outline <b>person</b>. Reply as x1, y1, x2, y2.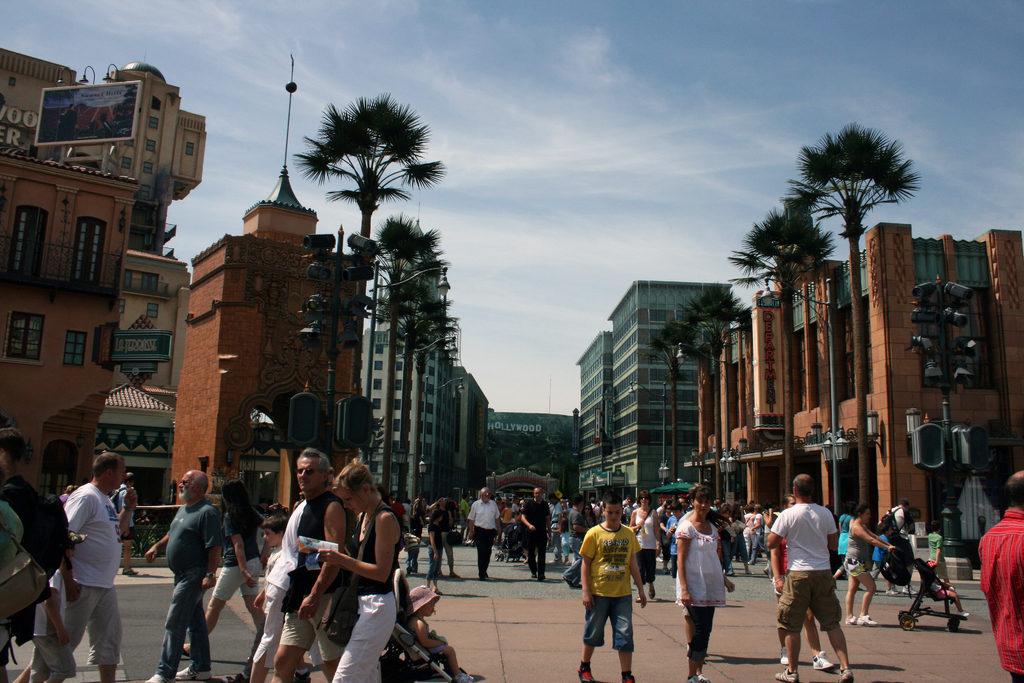
520, 484, 550, 582.
